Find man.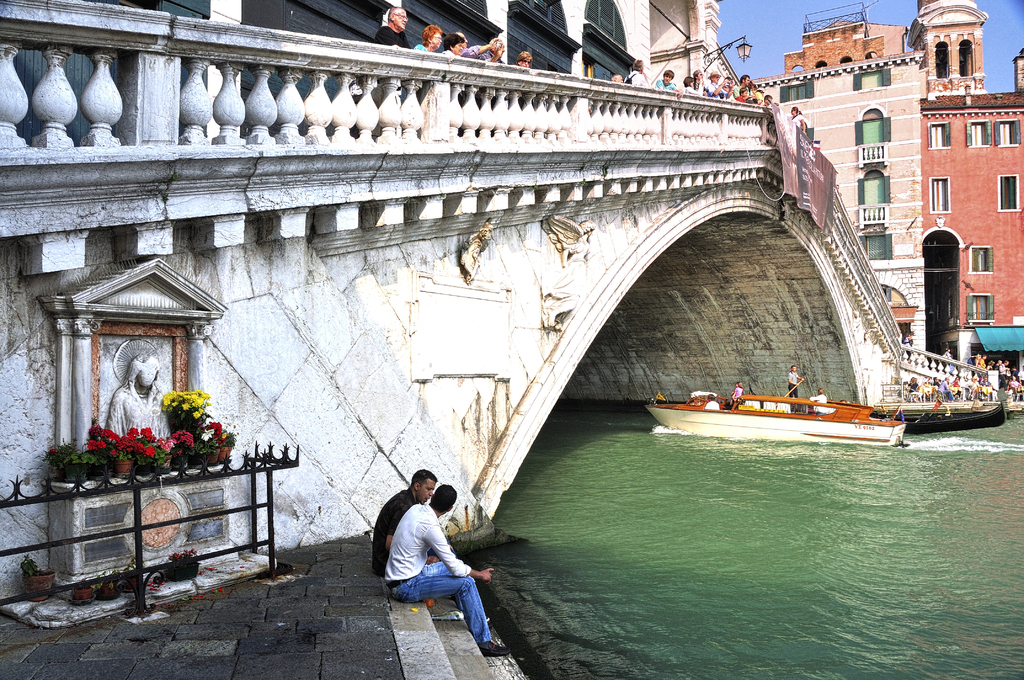
<bbox>375, 465, 440, 577</bbox>.
